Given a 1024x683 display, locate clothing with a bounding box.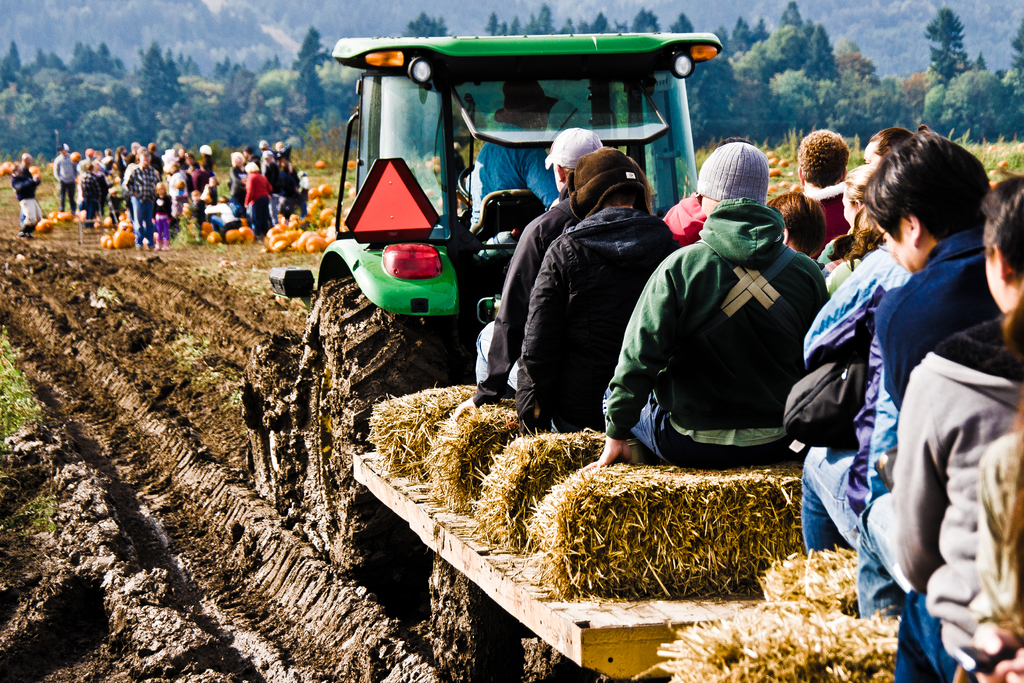
Located: bbox(803, 243, 916, 554).
